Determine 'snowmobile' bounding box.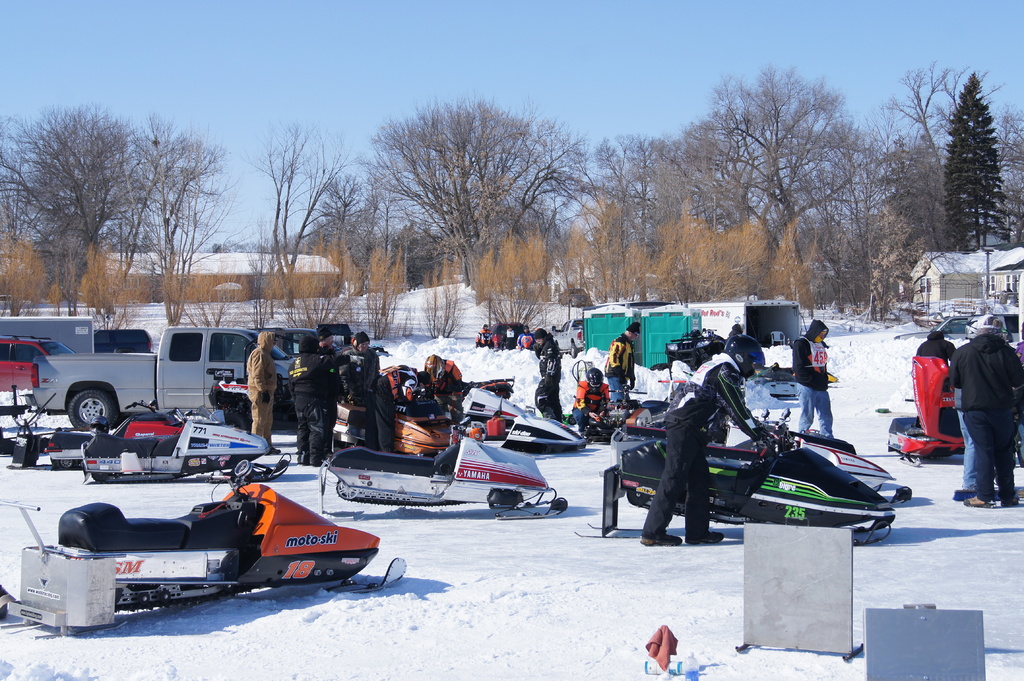
Determined: select_region(666, 330, 726, 374).
